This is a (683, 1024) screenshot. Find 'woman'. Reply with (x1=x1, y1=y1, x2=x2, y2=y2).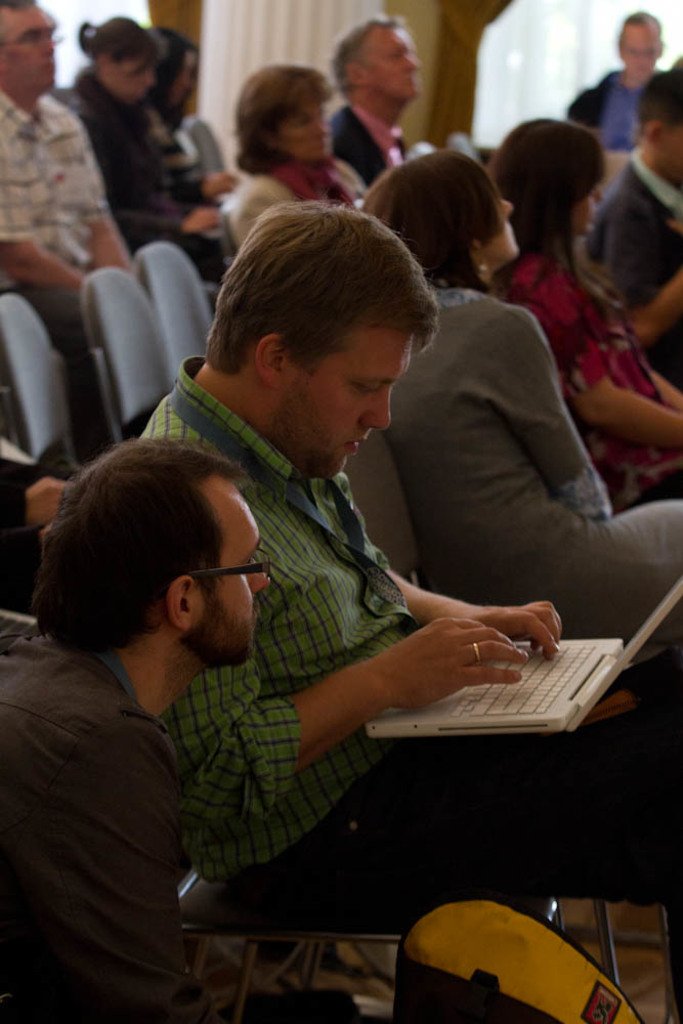
(x1=137, y1=29, x2=242, y2=208).
